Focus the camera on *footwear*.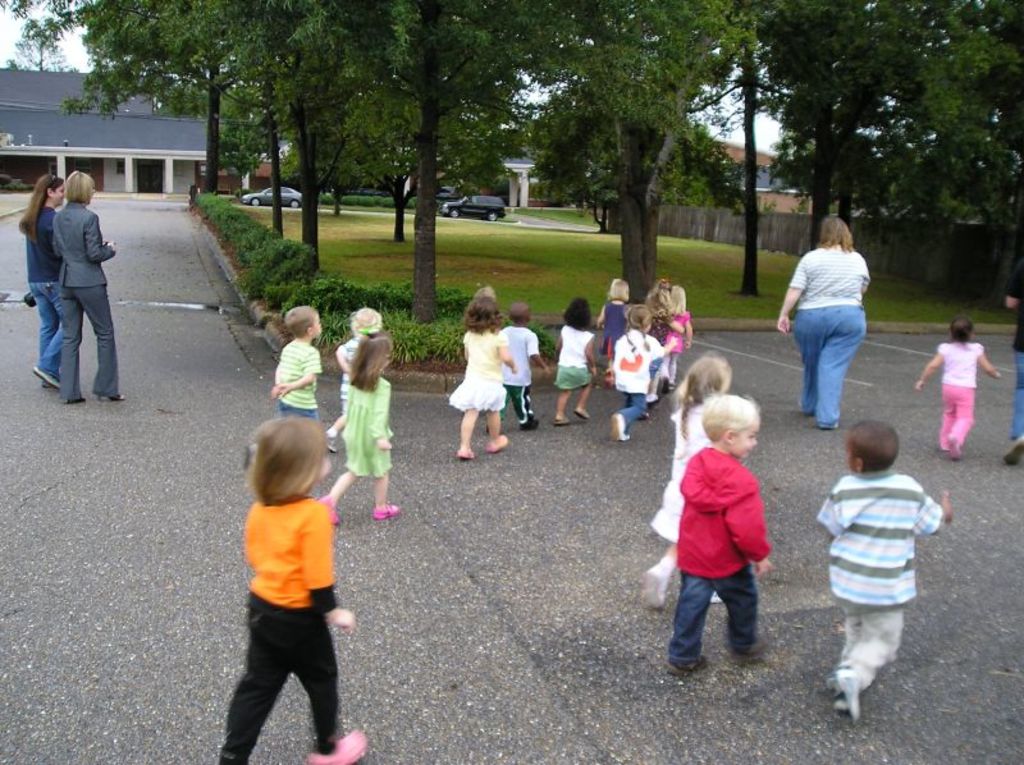
Focus region: bbox(827, 661, 859, 732).
